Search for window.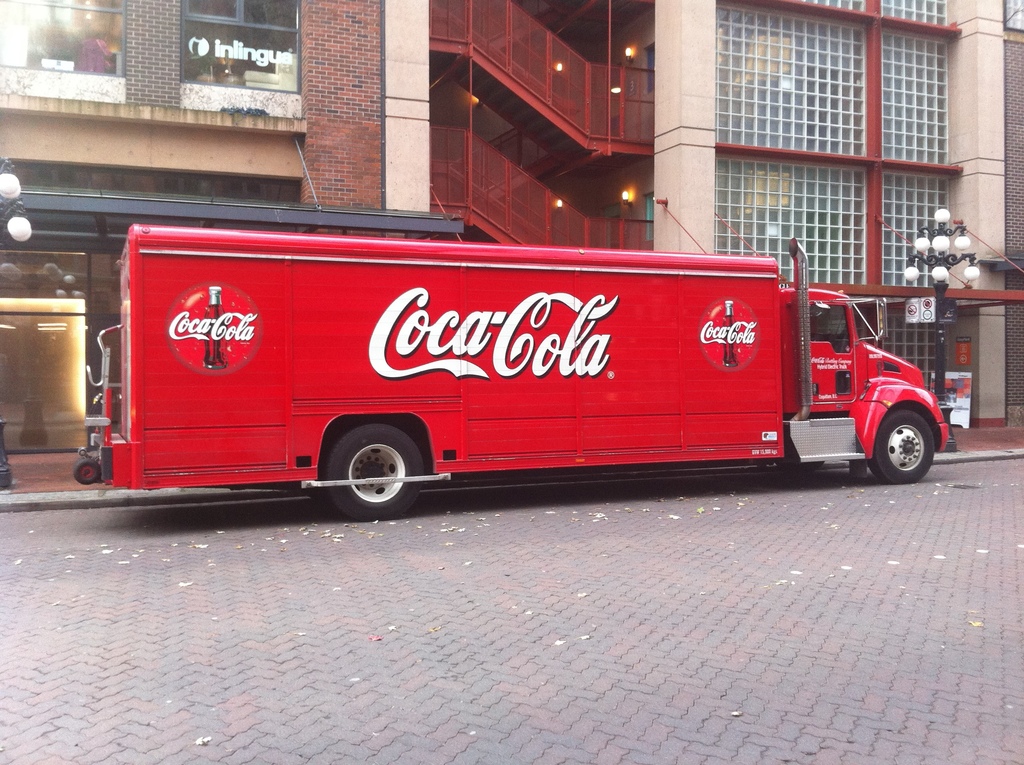
Found at rect(180, 0, 321, 111).
